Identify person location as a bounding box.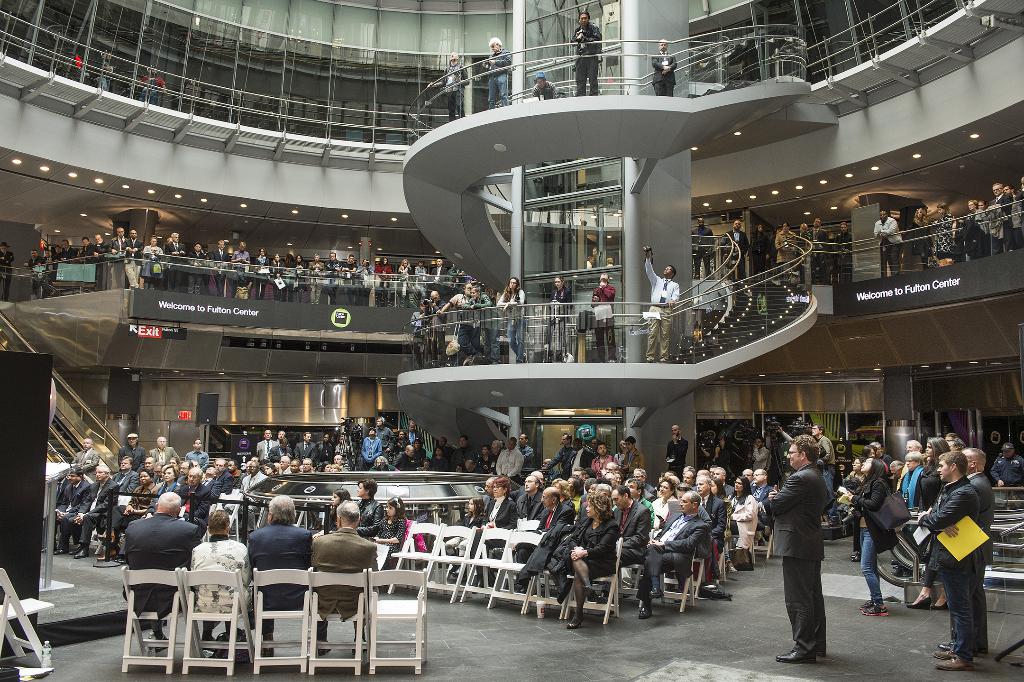
bbox=[161, 228, 186, 291].
